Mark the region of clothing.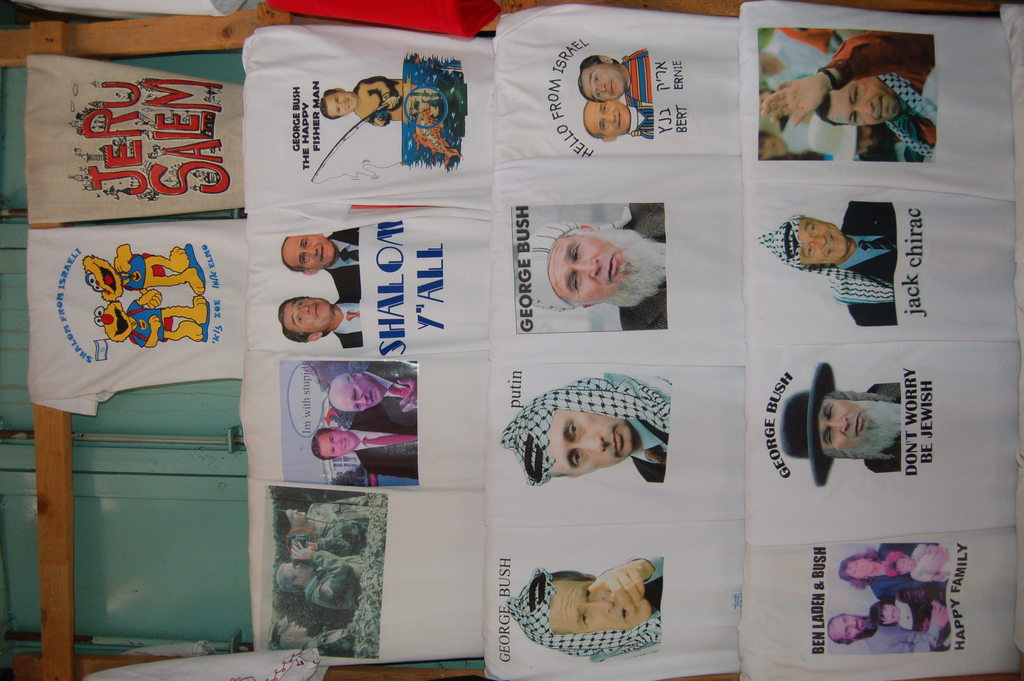
Region: l=910, t=545, r=948, b=583.
